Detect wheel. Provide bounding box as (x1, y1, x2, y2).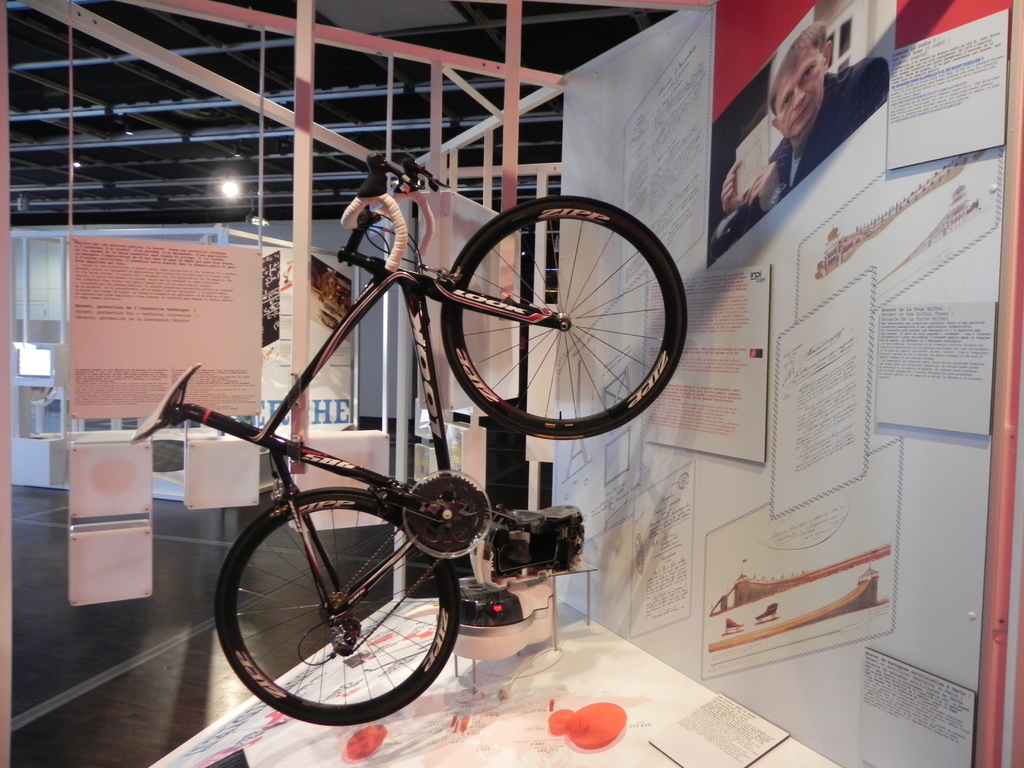
(212, 490, 467, 725).
